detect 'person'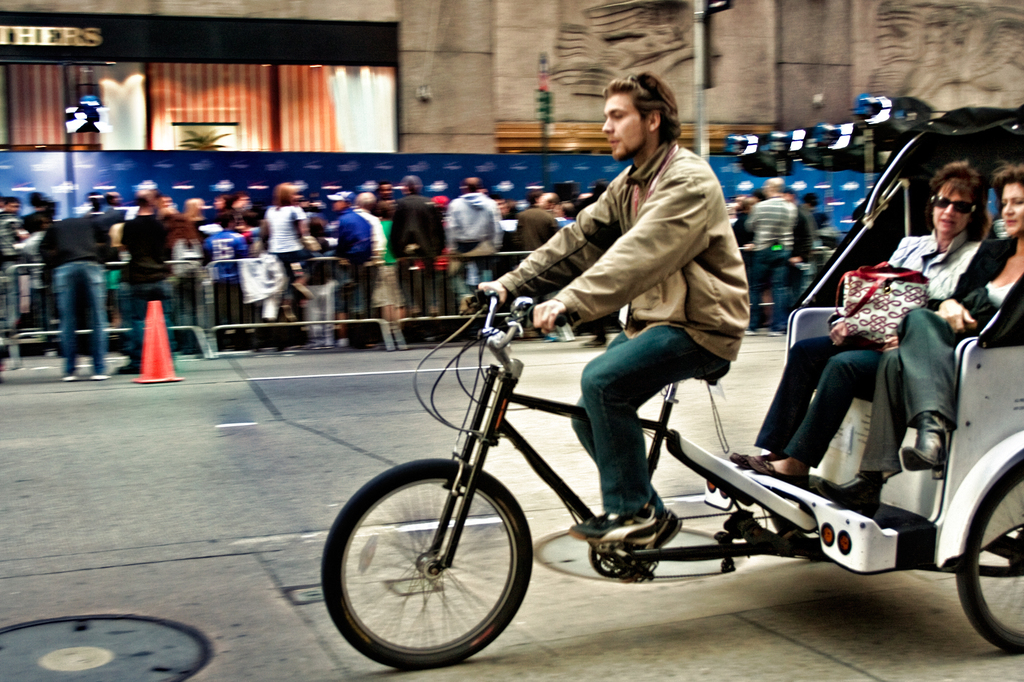
crop(828, 168, 1023, 484)
